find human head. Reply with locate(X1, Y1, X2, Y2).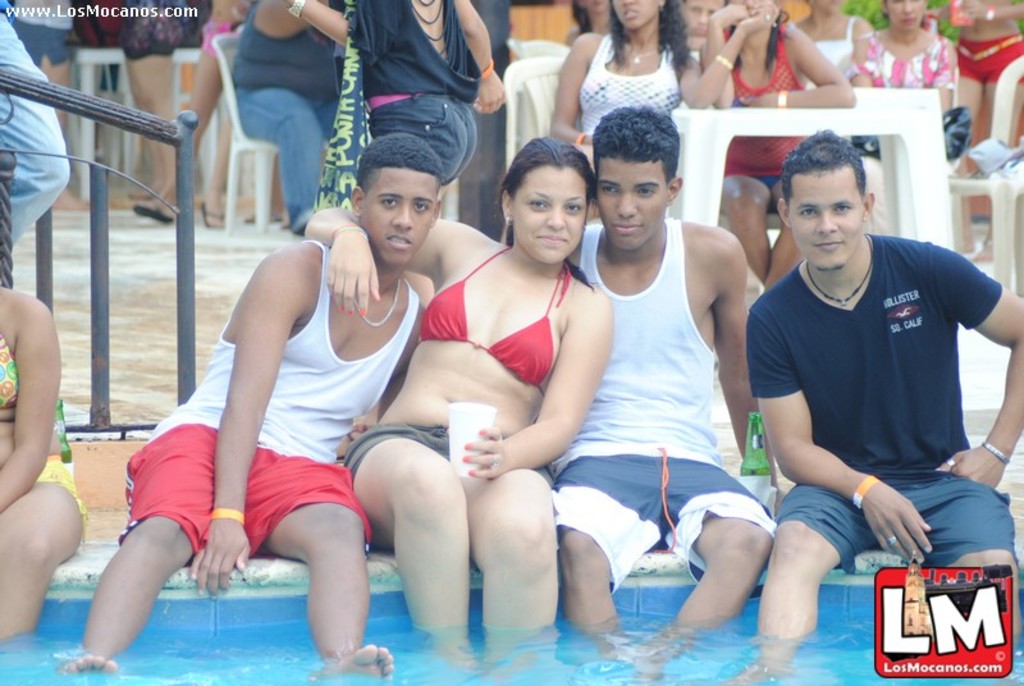
locate(613, 0, 663, 31).
